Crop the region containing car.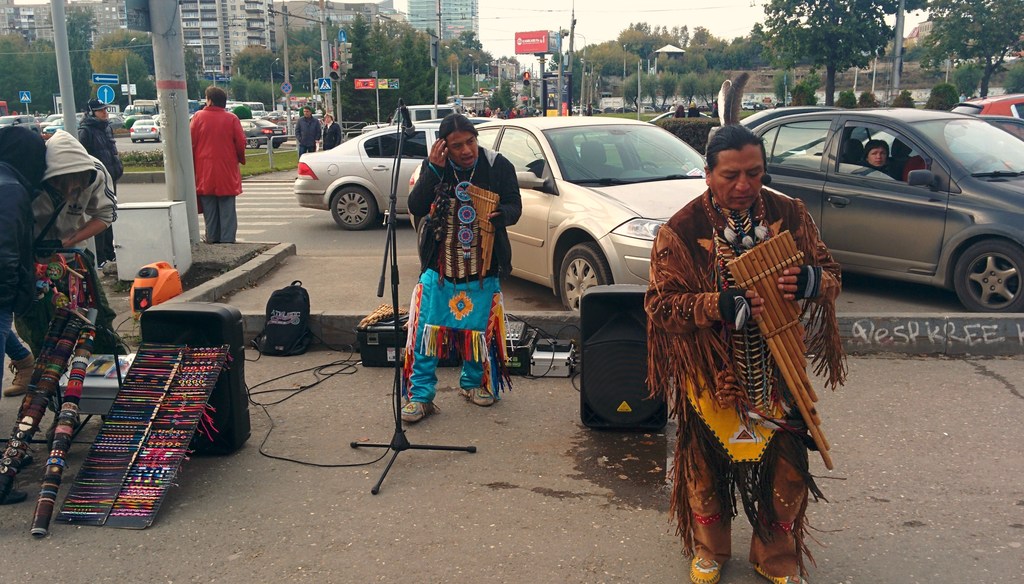
Crop region: box(242, 113, 289, 156).
